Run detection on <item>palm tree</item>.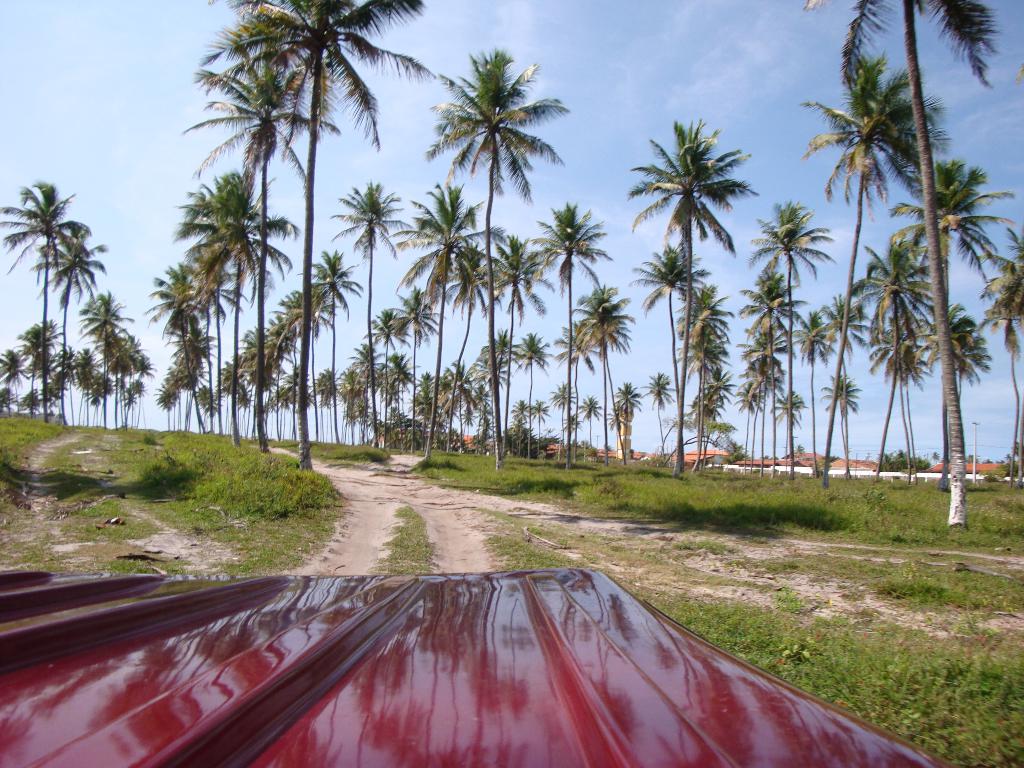
Result: [465, 232, 536, 430].
